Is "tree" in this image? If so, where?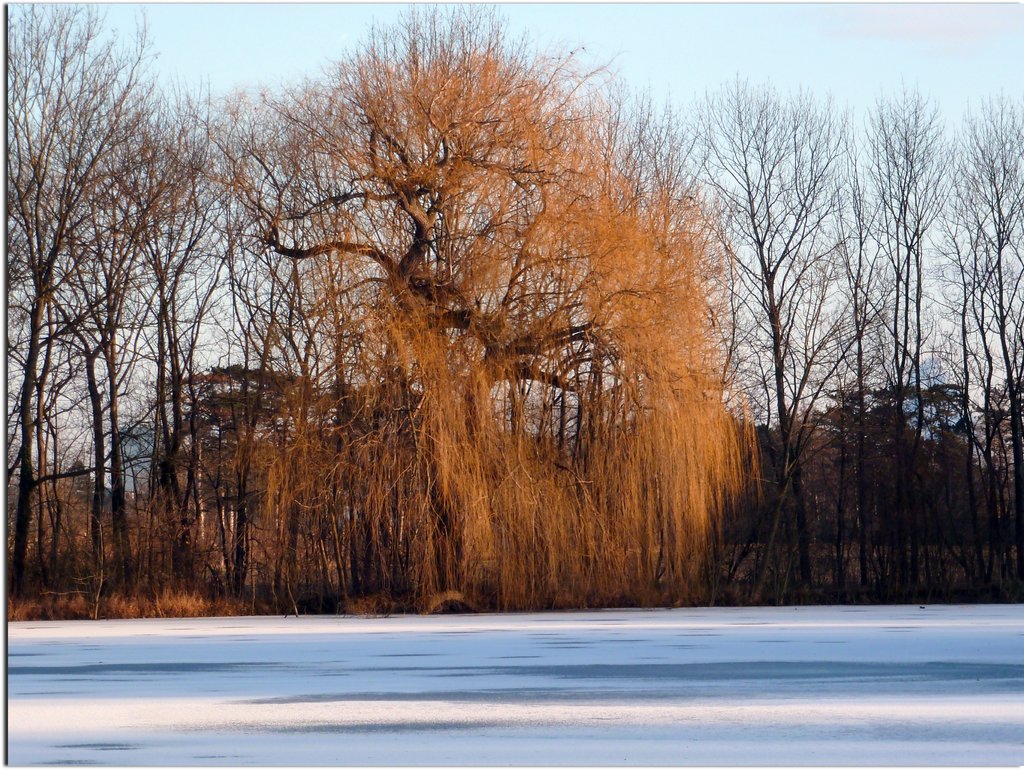
Yes, at x1=481, y1=84, x2=665, y2=473.
